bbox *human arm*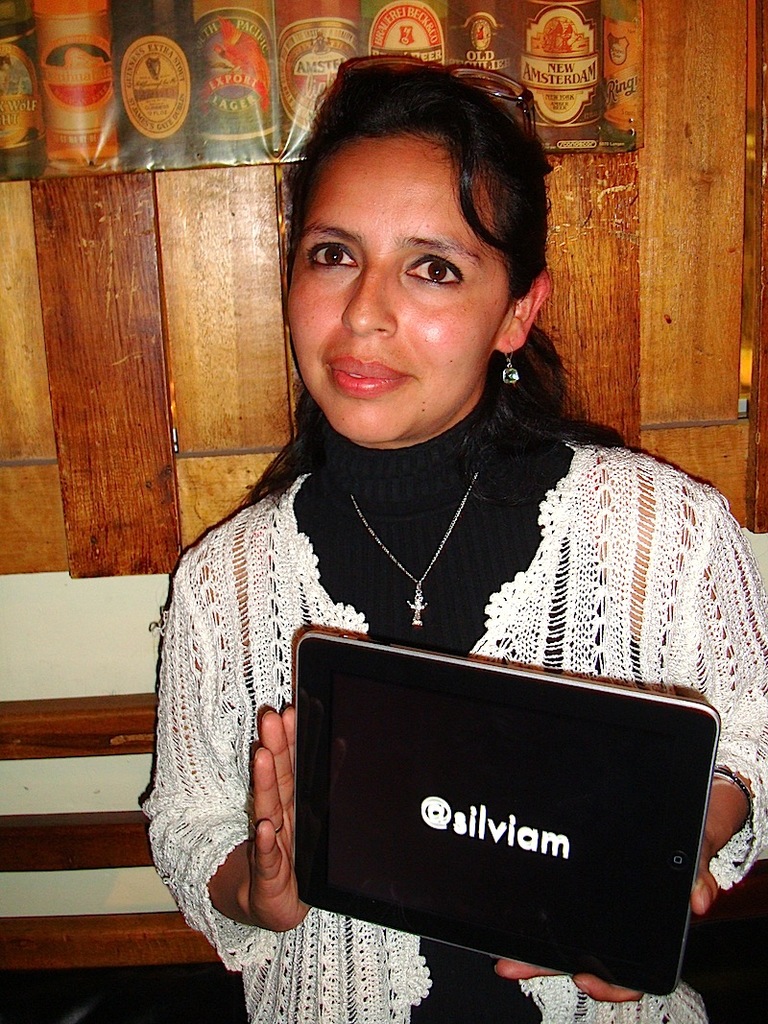
<bbox>490, 473, 767, 999</bbox>
